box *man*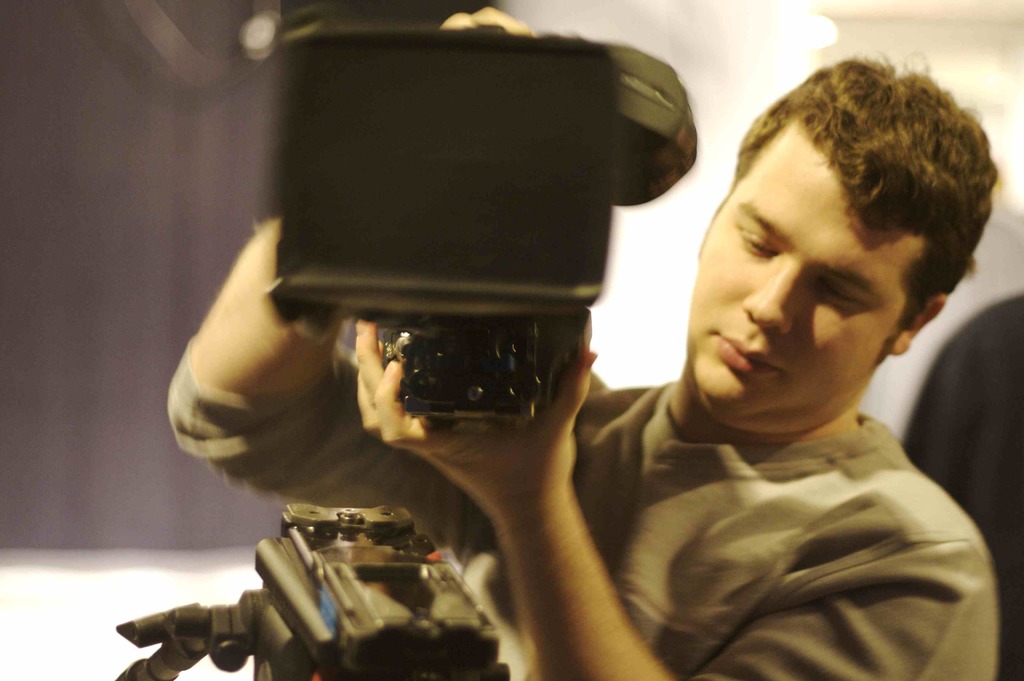
bbox(155, 0, 1002, 680)
